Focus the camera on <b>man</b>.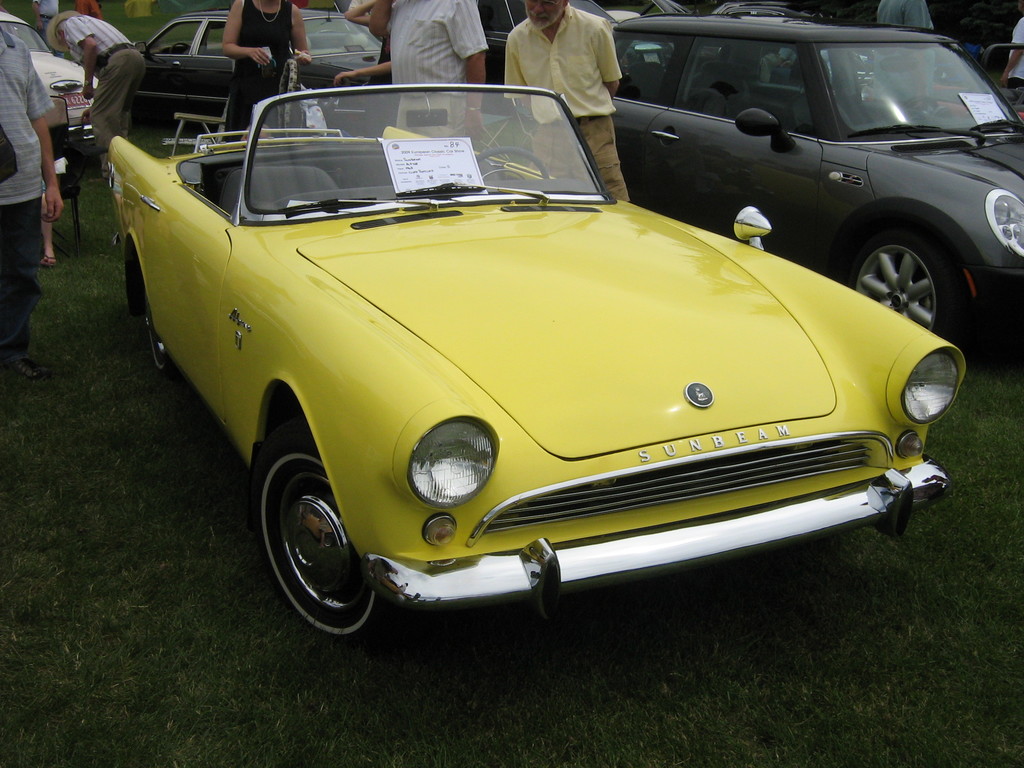
Focus region: pyautogui.locateOnScreen(38, 3, 154, 180).
